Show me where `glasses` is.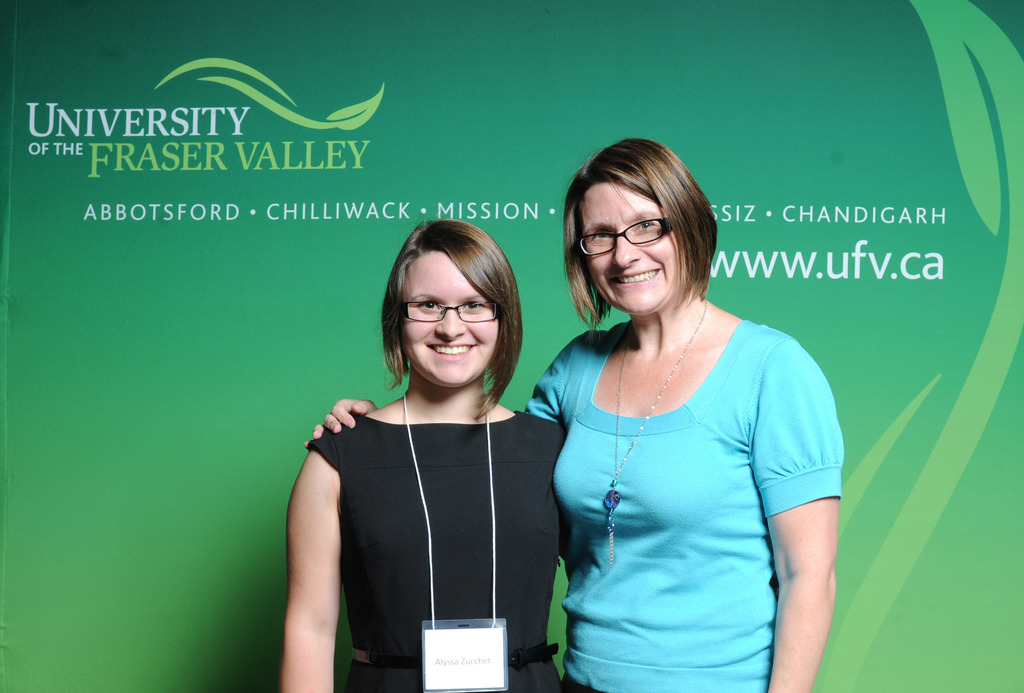
`glasses` is at 580 218 698 265.
